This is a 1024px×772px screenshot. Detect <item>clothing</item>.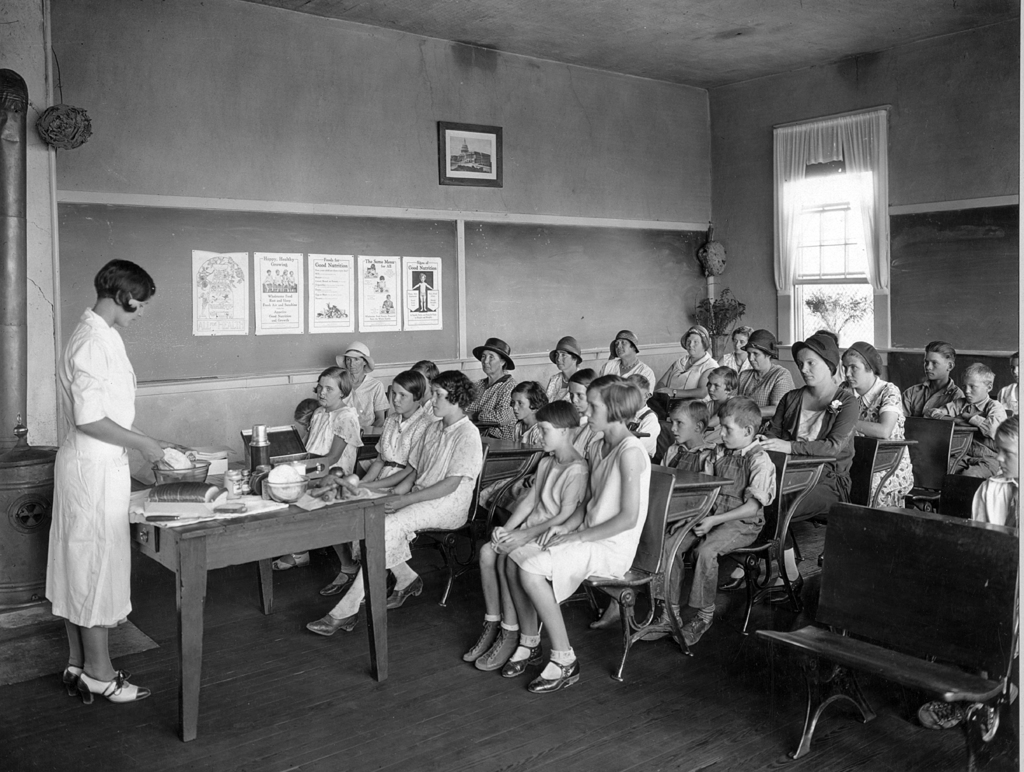
x1=286, y1=406, x2=350, y2=499.
